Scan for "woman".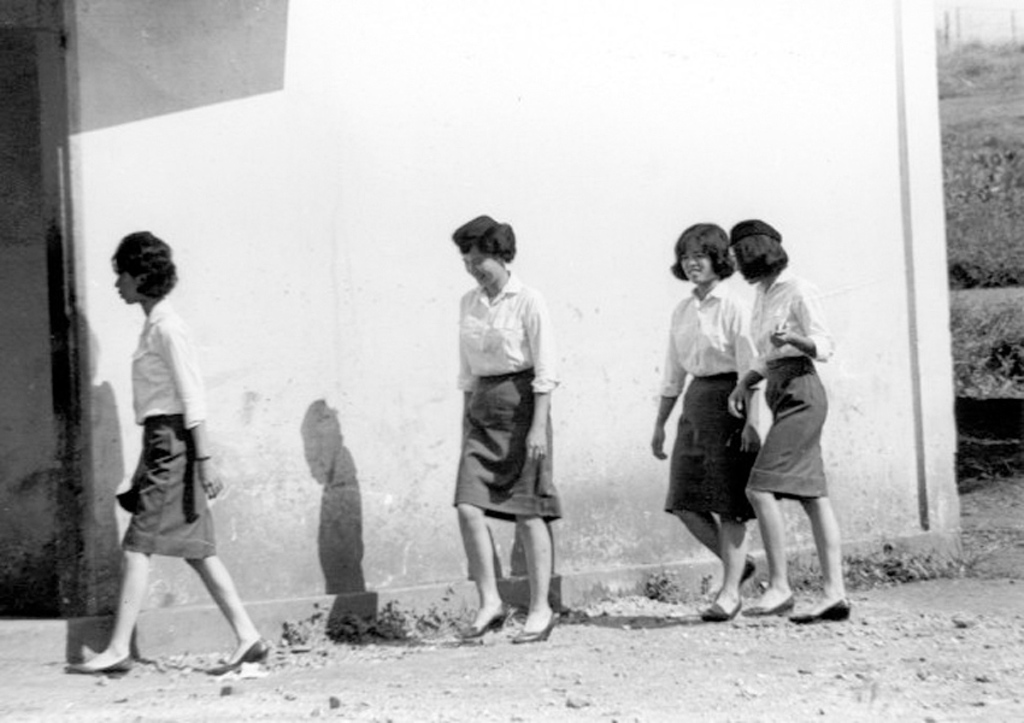
Scan result: {"left": 449, "top": 208, "right": 561, "bottom": 646}.
